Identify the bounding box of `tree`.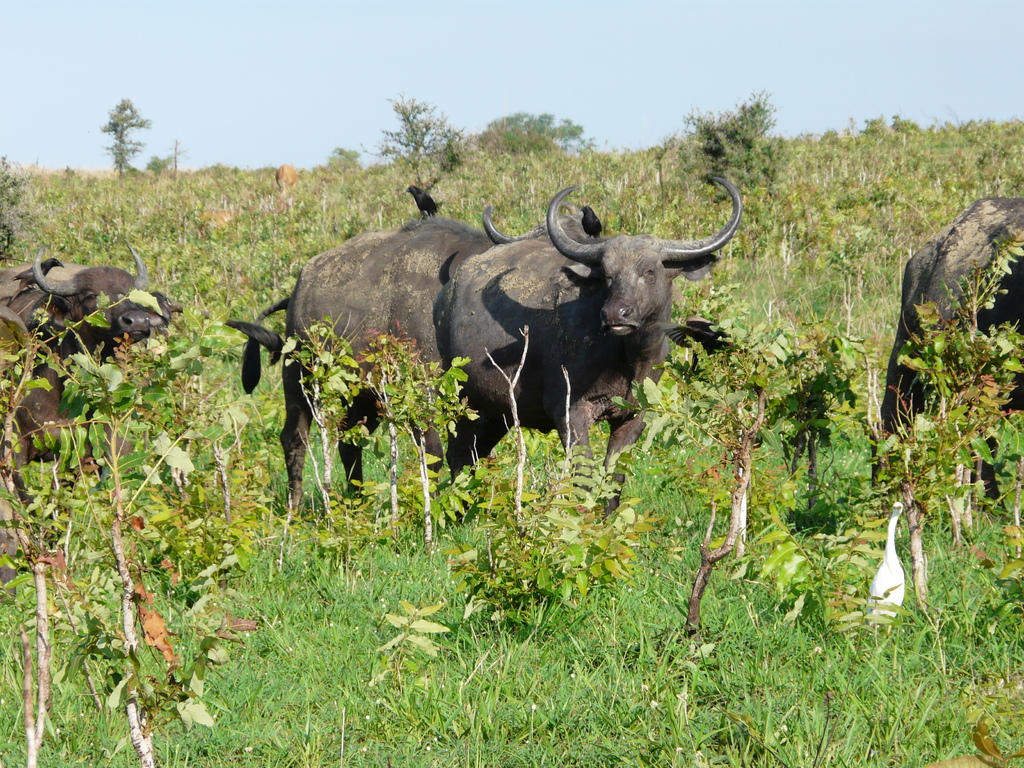
Rect(465, 107, 591, 154).
